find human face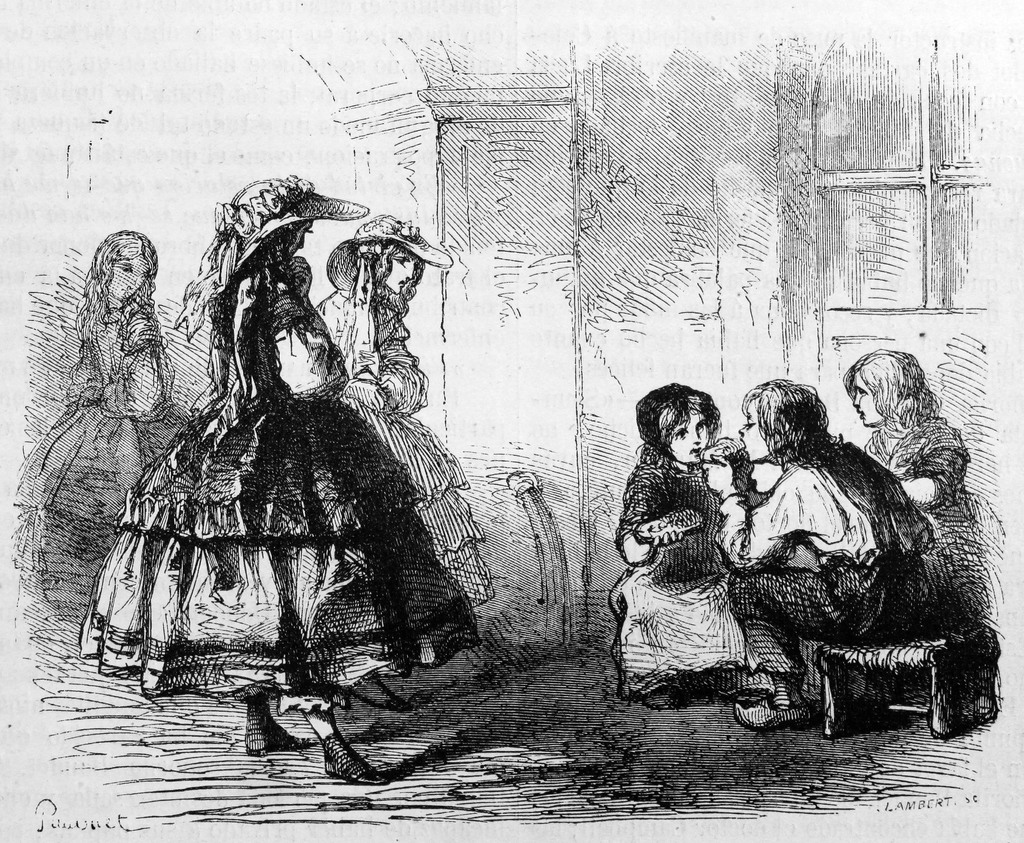
region(667, 403, 708, 464)
